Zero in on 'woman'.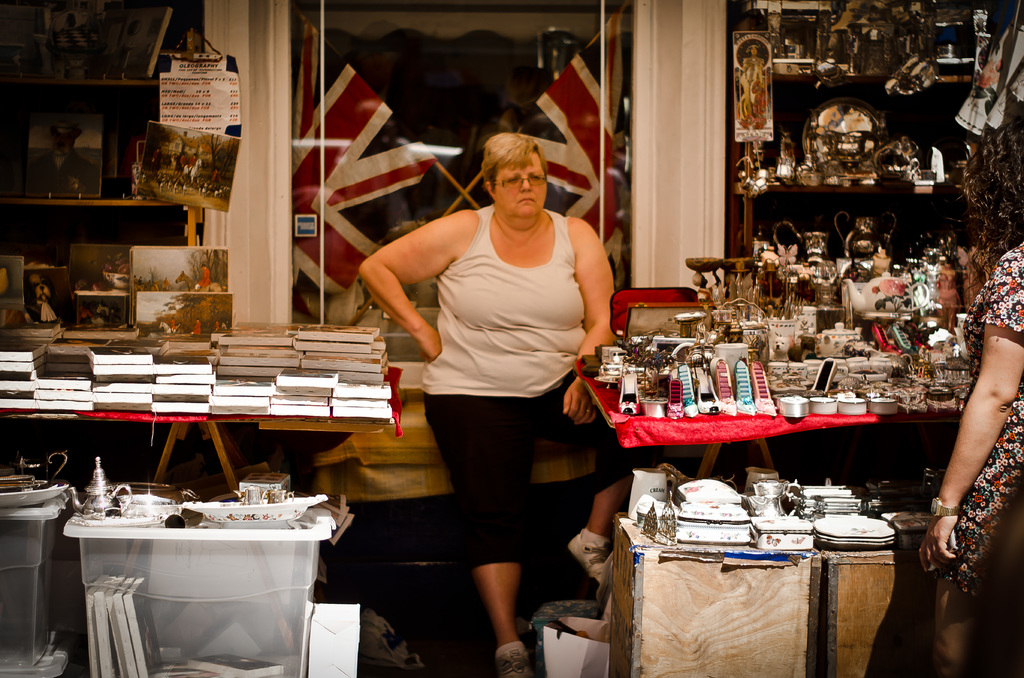
Zeroed in: pyautogui.locateOnScreen(372, 113, 607, 674).
